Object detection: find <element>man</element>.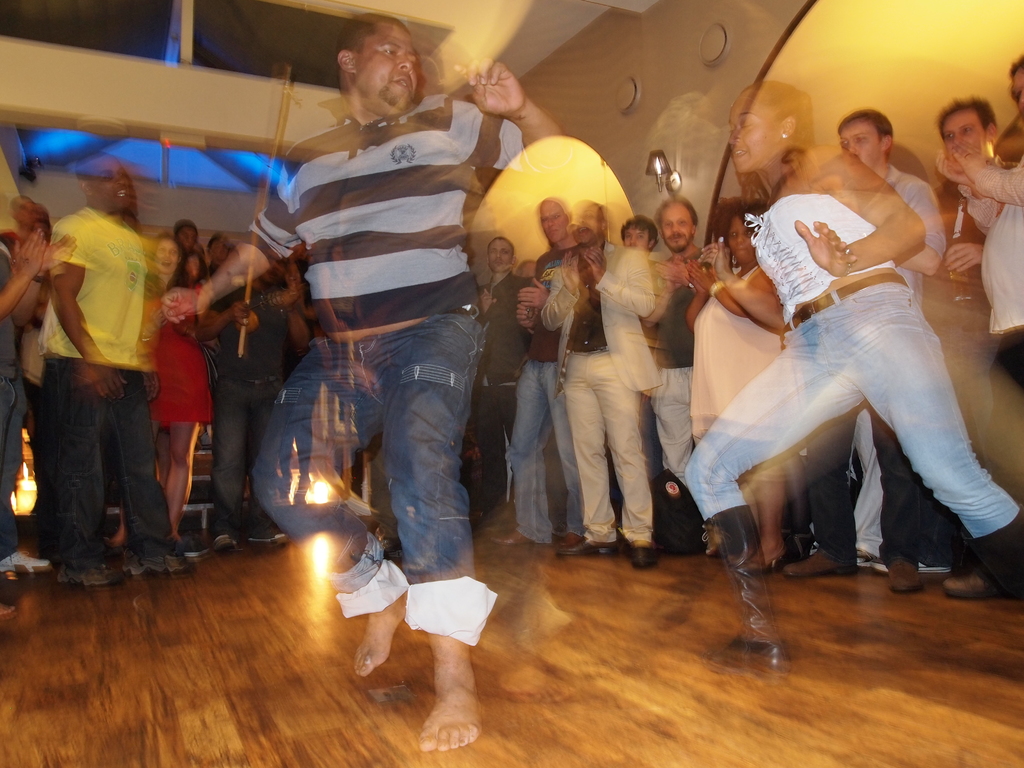
x1=0, y1=230, x2=50, y2=609.
